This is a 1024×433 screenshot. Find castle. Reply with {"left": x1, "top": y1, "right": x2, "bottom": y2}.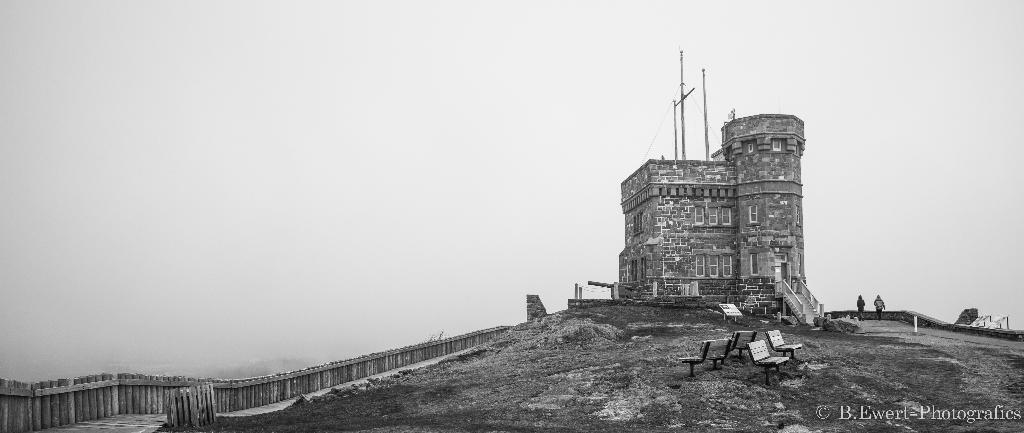
{"left": 613, "top": 48, "right": 828, "bottom": 325}.
